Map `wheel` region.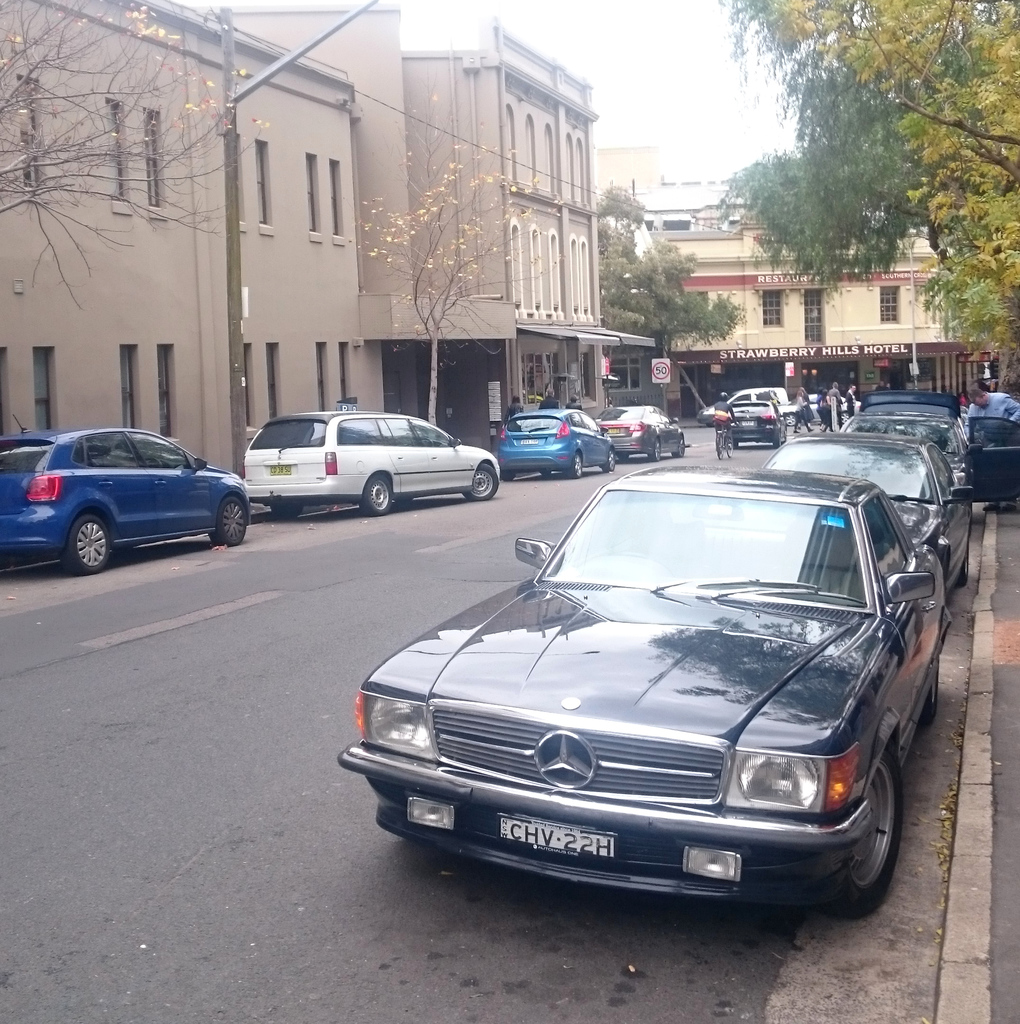
Mapped to crop(564, 451, 583, 479).
